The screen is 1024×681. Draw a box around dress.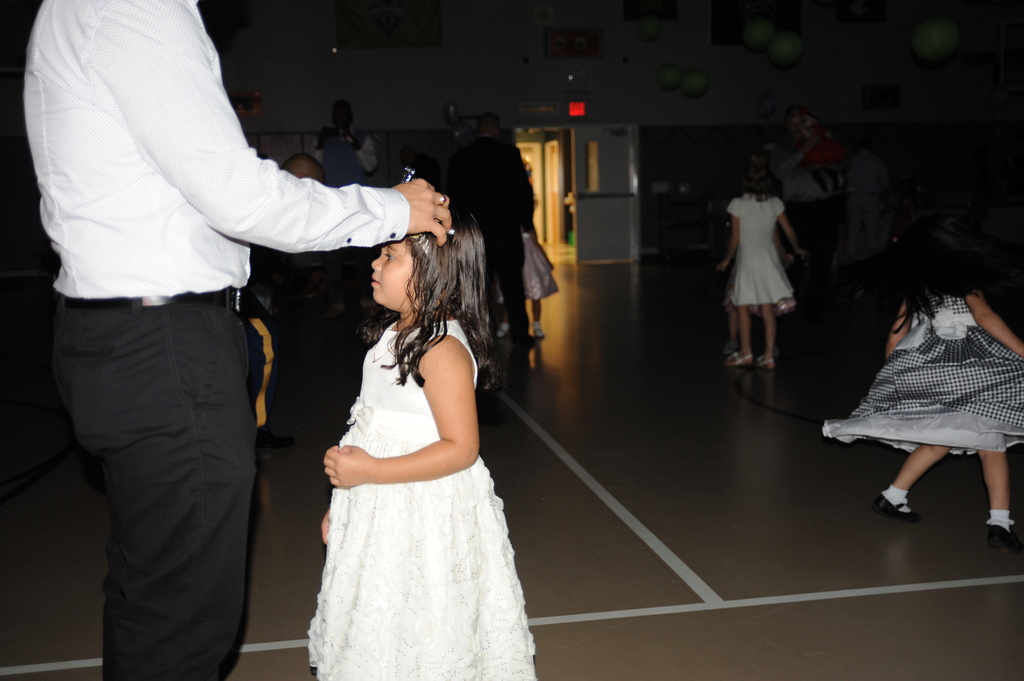
728, 193, 794, 308.
